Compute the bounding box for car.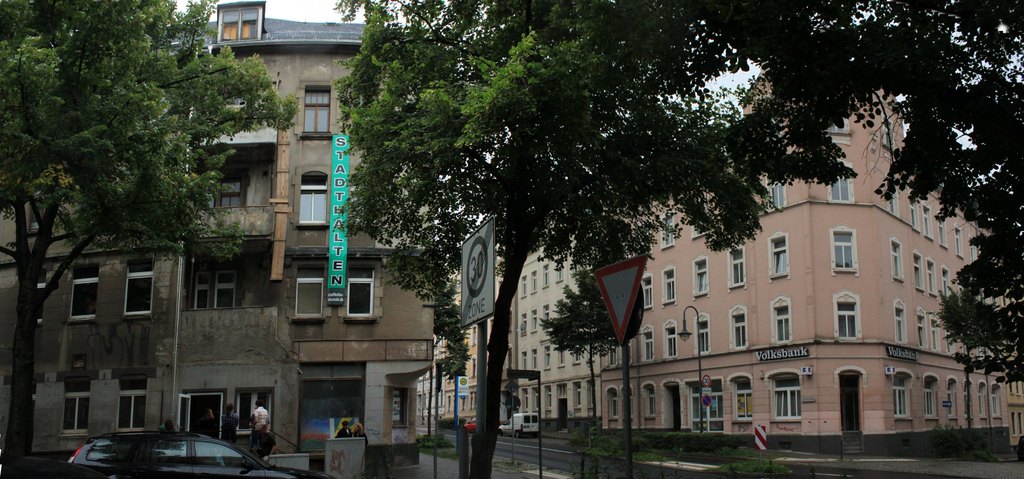
box(269, 431, 328, 452).
